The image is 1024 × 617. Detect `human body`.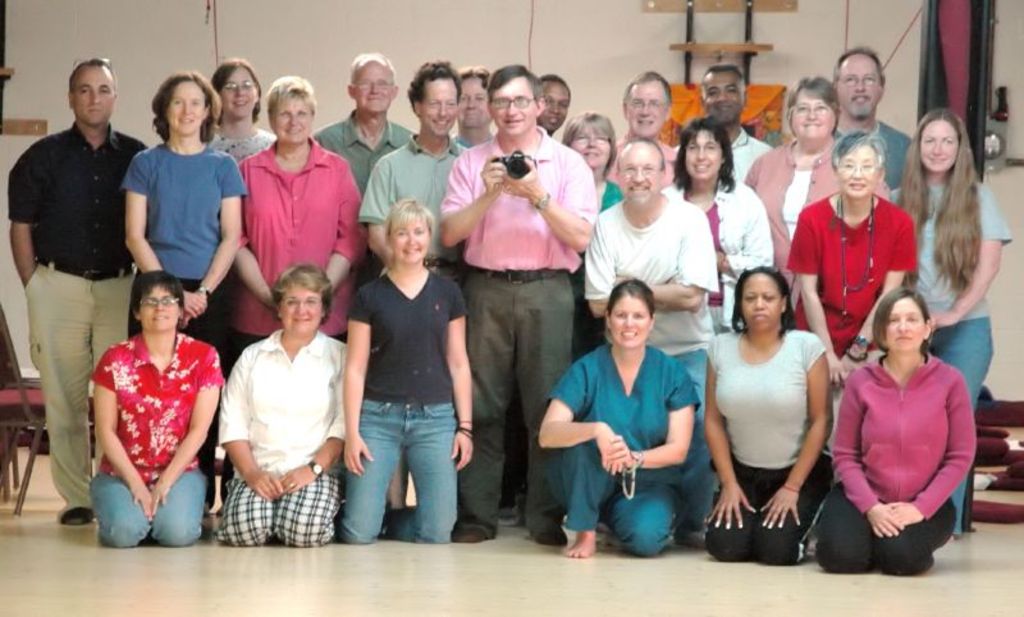
Detection: 339/200/474/549.
